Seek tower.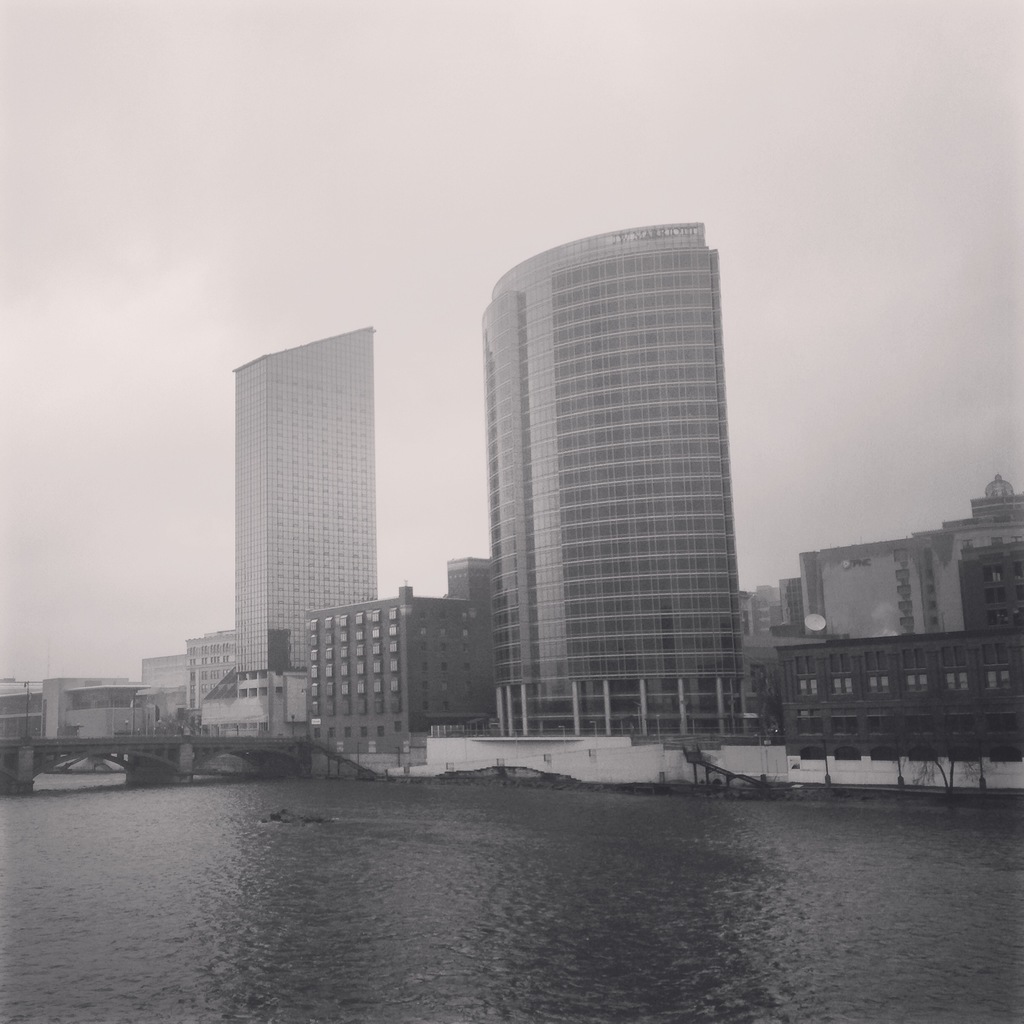
<bbox>134, 647, 190, 720</bbox>.
